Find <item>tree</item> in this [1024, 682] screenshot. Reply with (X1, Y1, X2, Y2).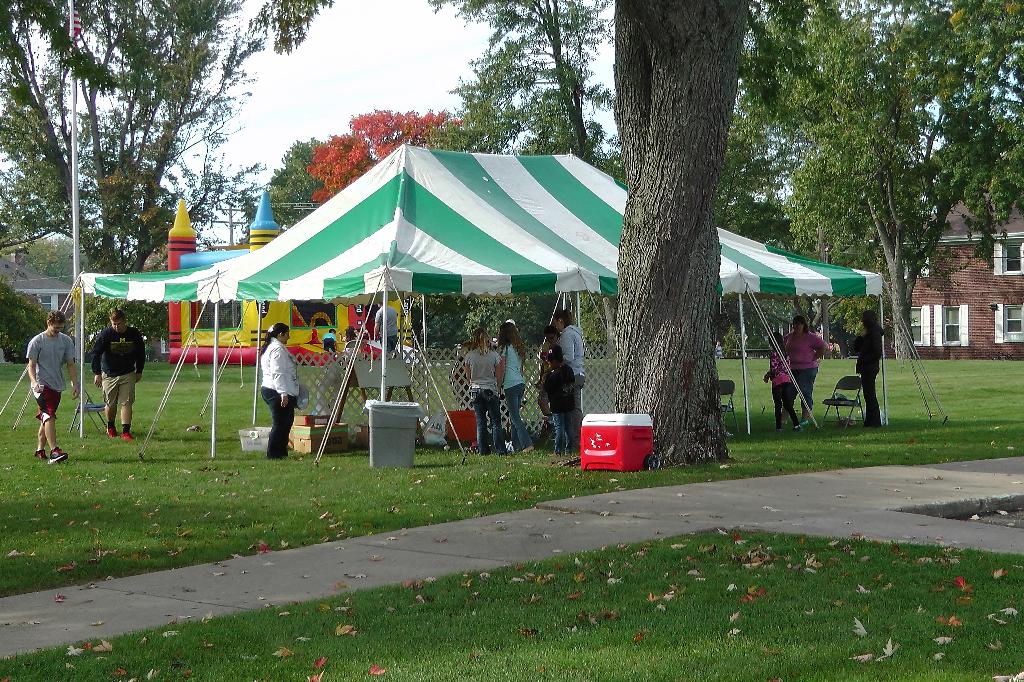
(420, 0, 636, 193).
